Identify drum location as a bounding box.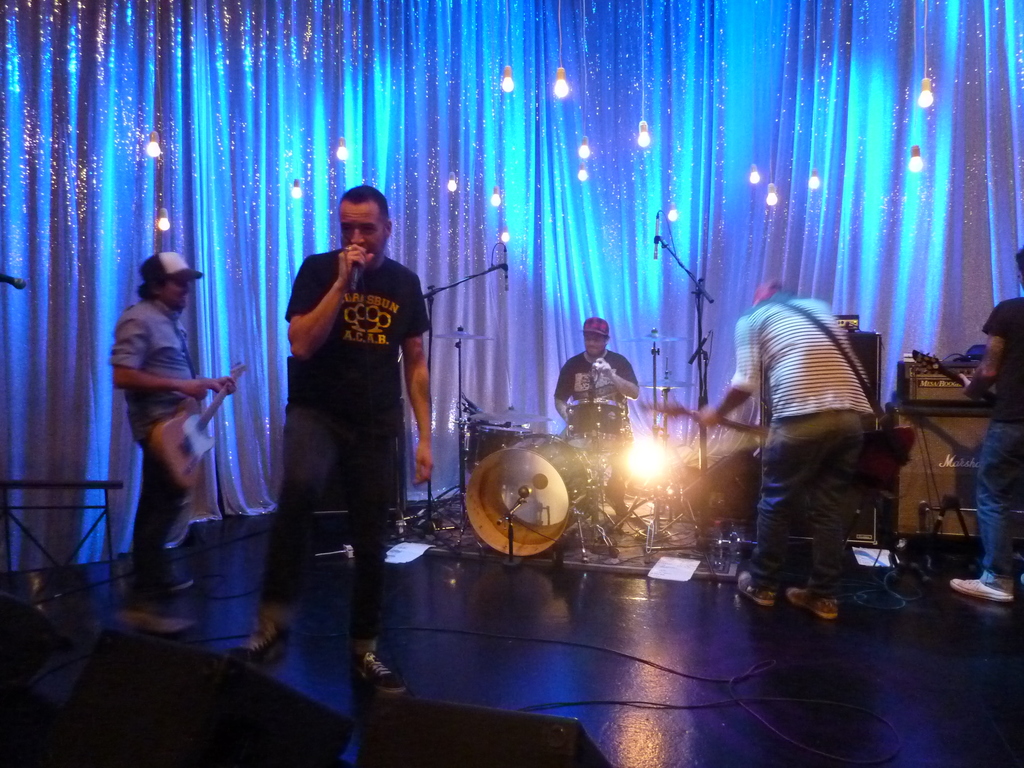
[x1=463, y1=433, x2=600, y2=557].
